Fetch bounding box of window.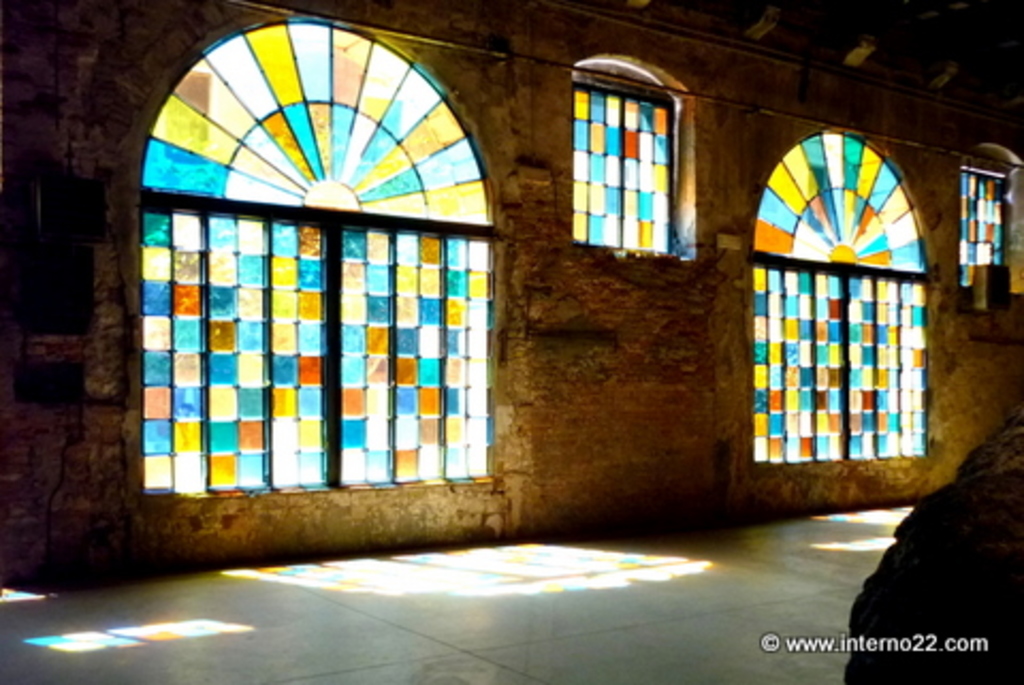
Bbox: left=572, top=51, right=693, bottom=250.
